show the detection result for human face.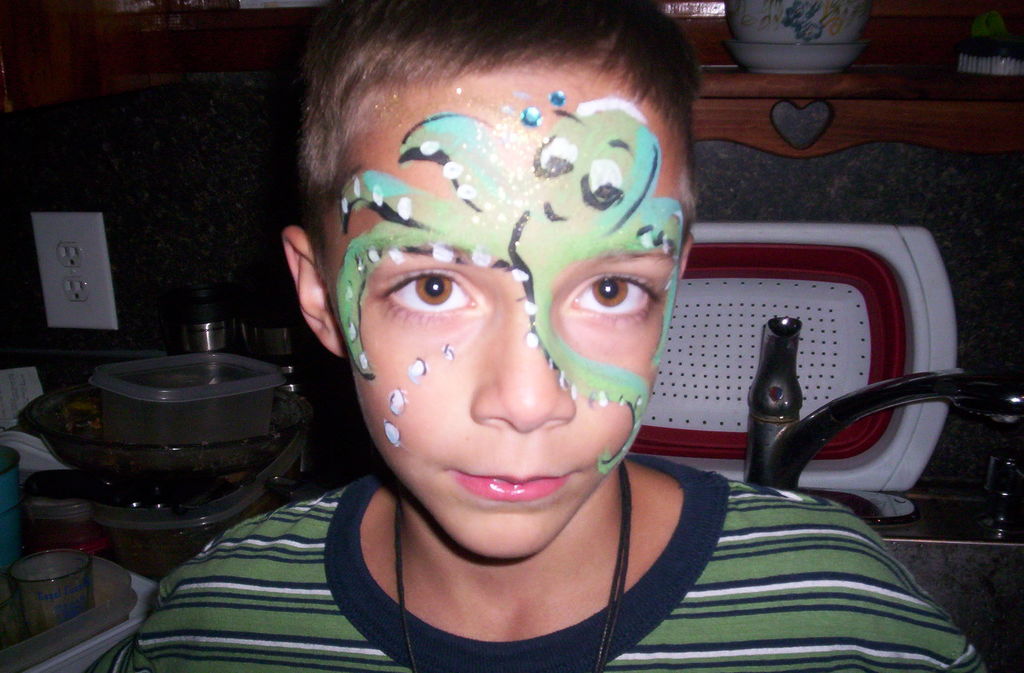
<bbox>320, 52, 691, 558</bbox>.
